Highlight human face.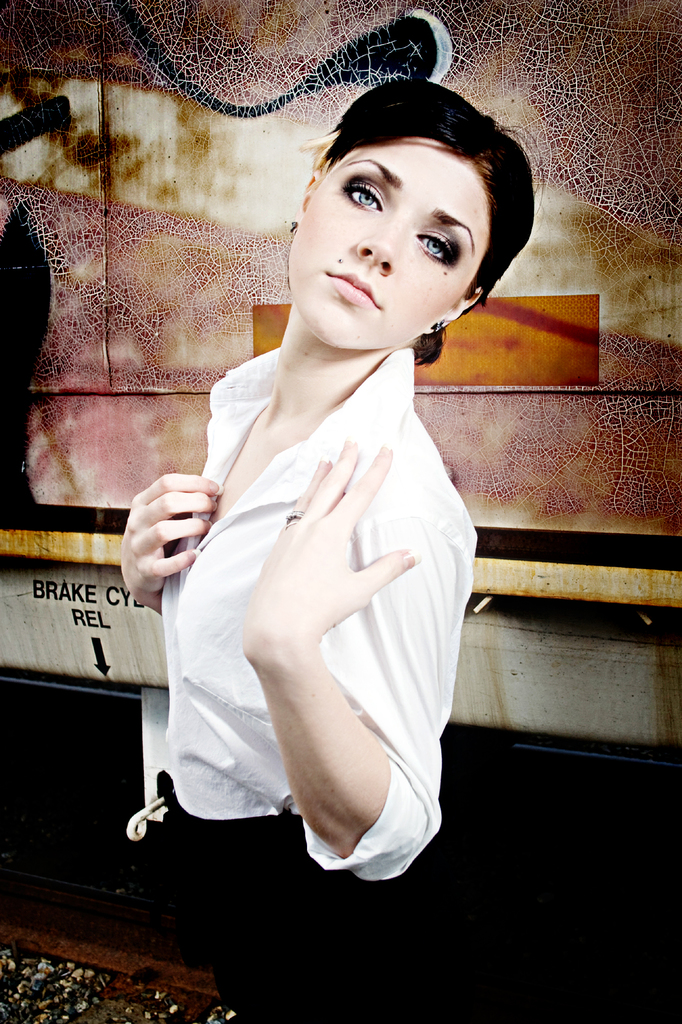
Highlighted region: (x1=282, y1=102, x2=505, y2=348).
